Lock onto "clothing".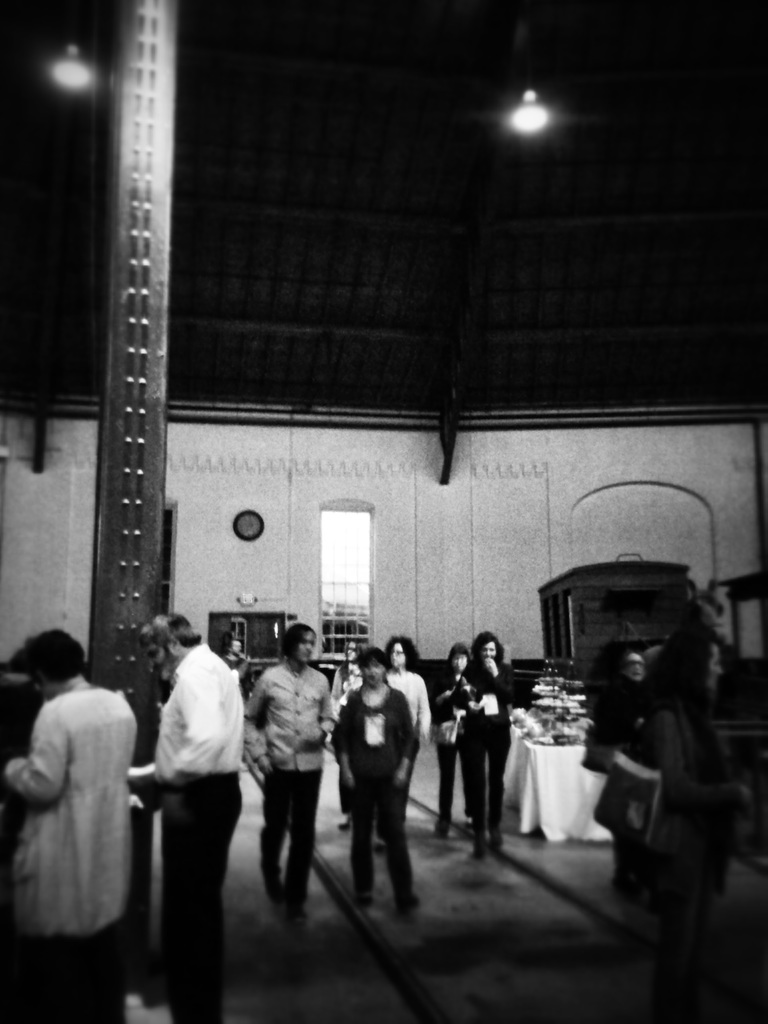
Locked: (left=381, top=667, right=433, bottom=810).
